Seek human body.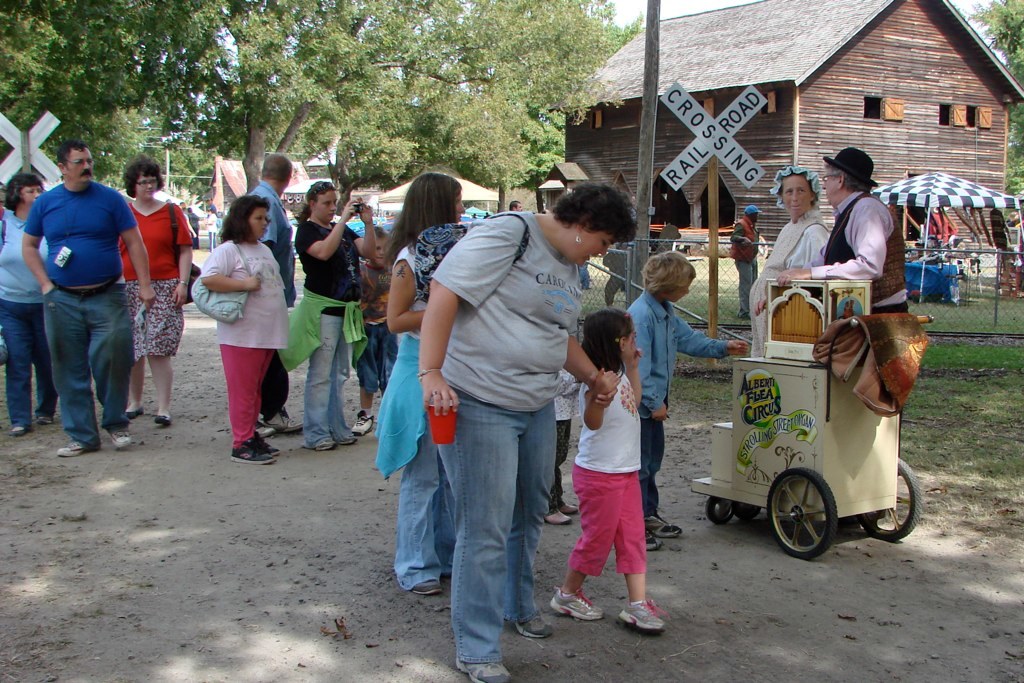
<bbox>113, 148, 193, 425</bbox>.
